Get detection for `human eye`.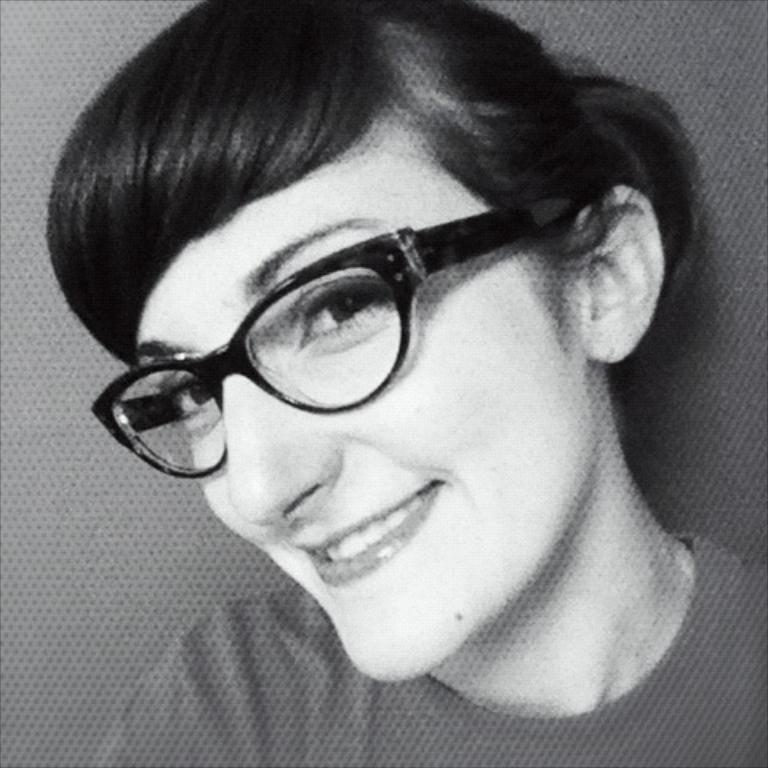
Detection: bbox=[168, 374, 213, 424].
